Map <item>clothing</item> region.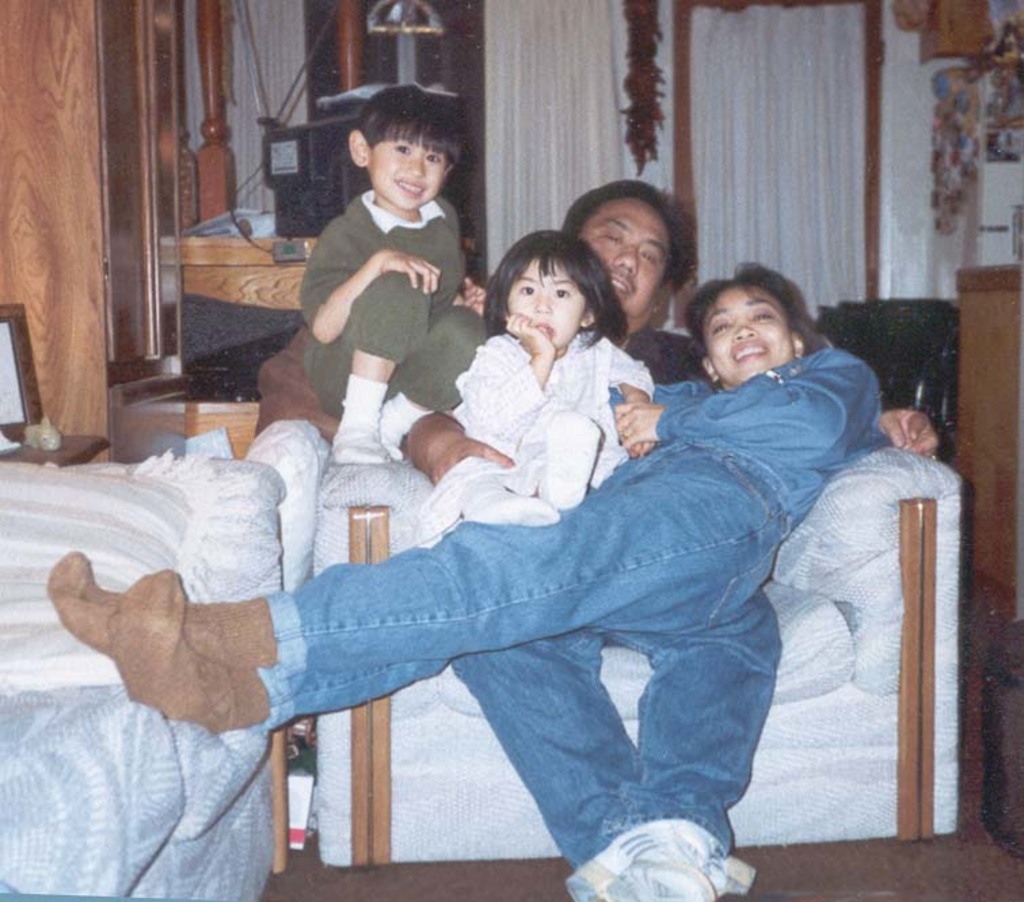
Mapped to crop(462, 475, 560, 528).
